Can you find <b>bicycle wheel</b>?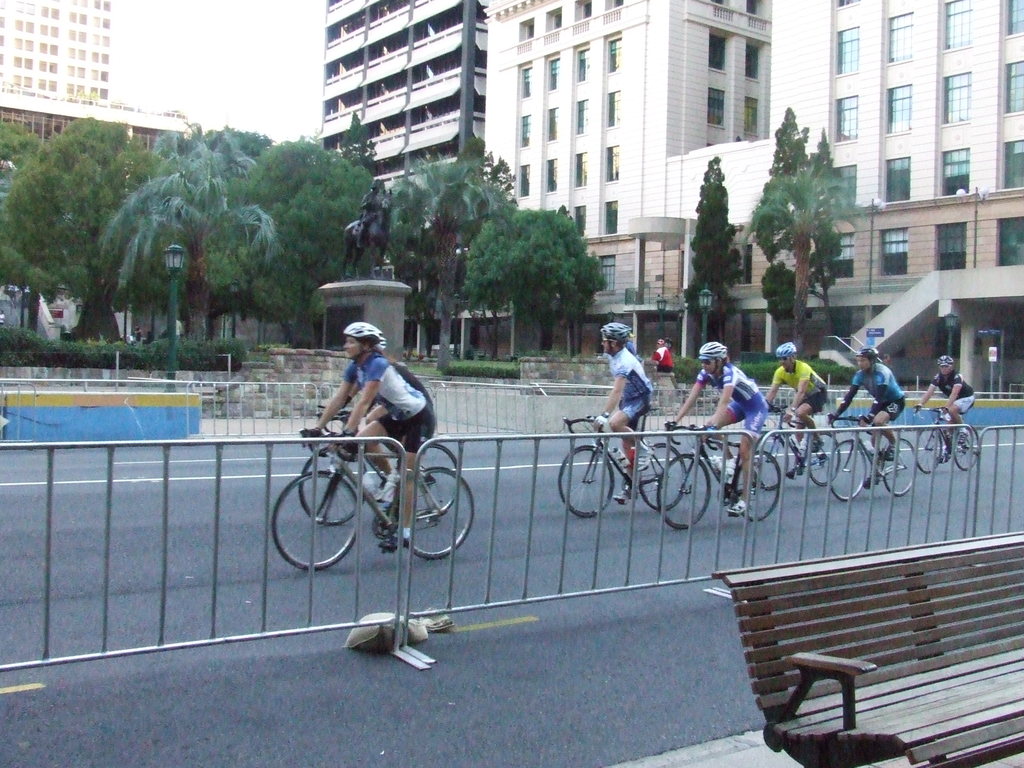
Yes, bounding box: <region>824, 436, 867, 505</region>.
